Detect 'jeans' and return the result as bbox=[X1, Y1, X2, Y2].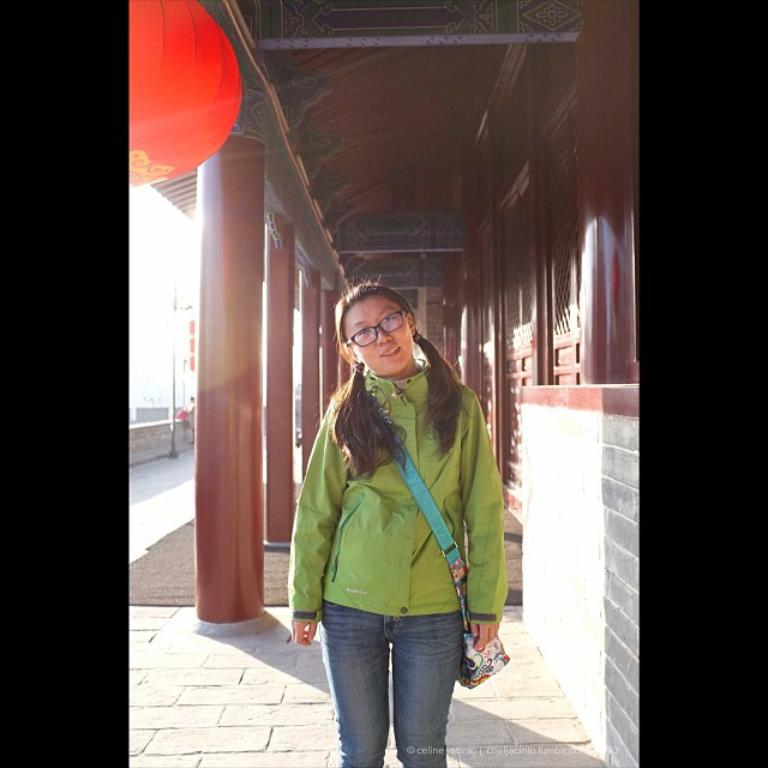
bbox=[326, 595, 487, 757].
